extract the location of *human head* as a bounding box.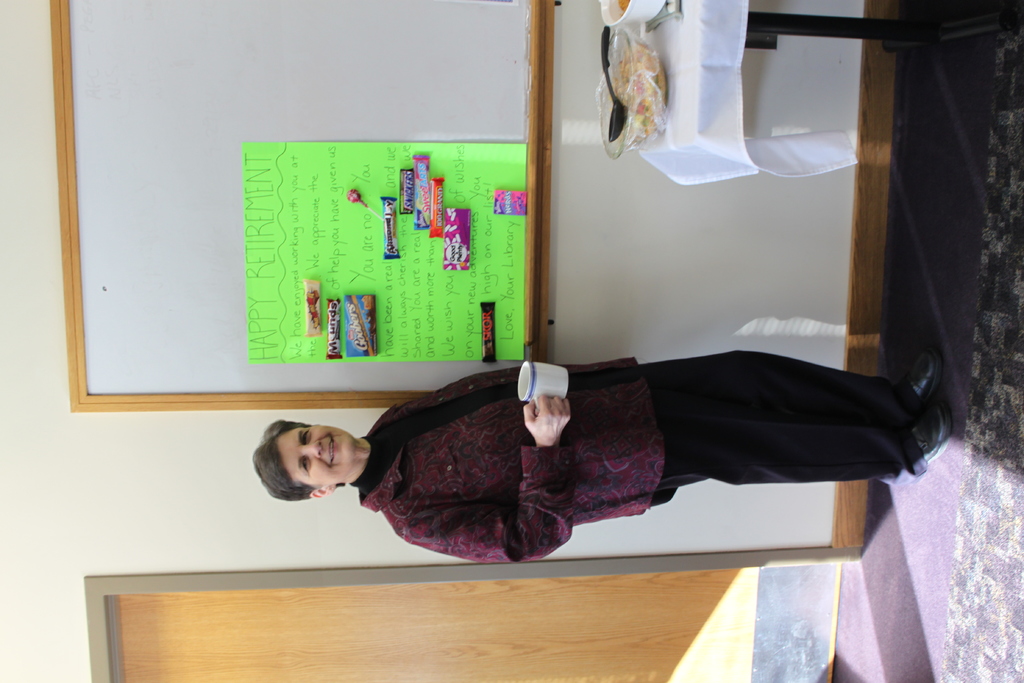
pyautogui.locateOnScreen(253, 412, 375, 506).
